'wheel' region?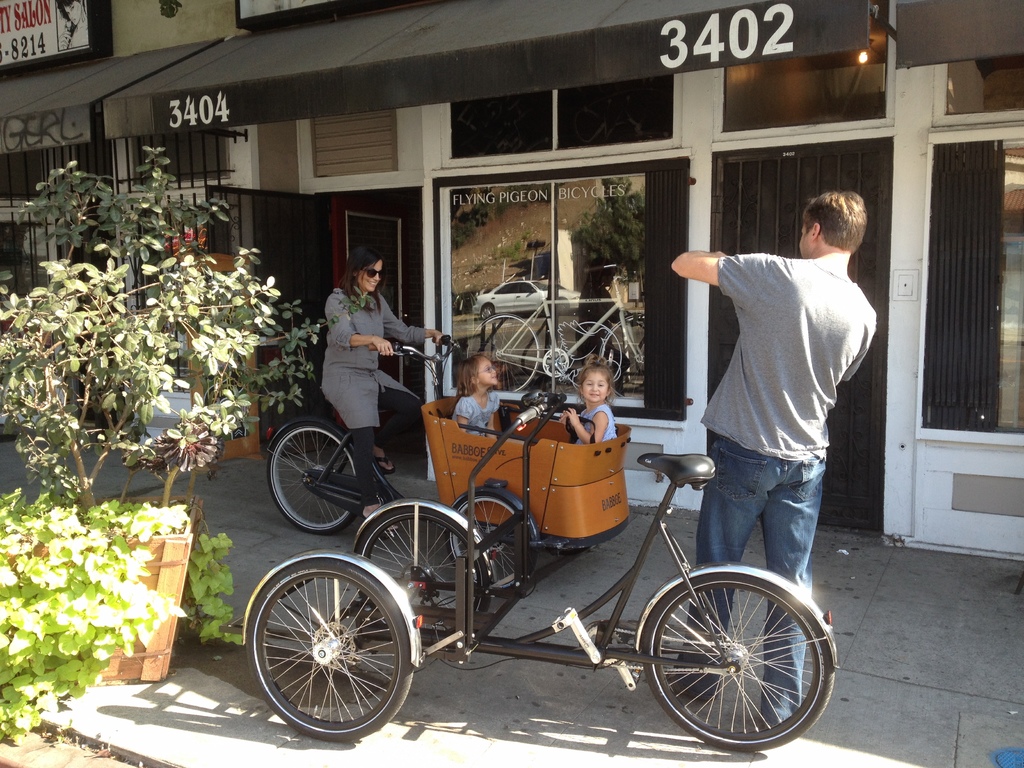
bbox=(237, 565, 412, 742)
